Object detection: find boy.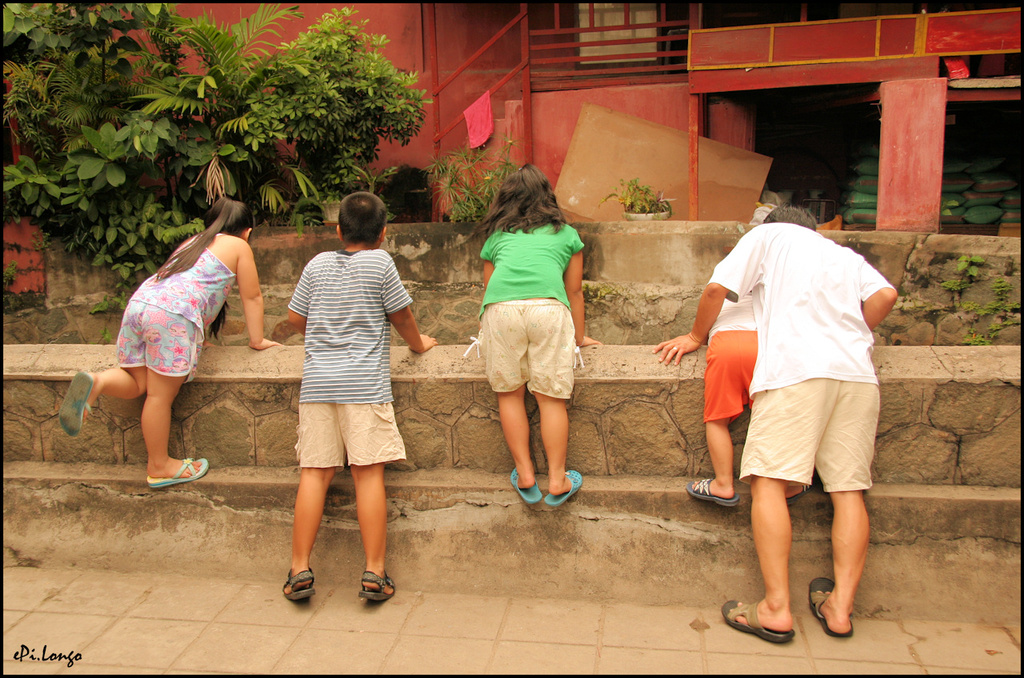
{"left": 285, "top": 191, "right": 438, "bottom": 598}.
